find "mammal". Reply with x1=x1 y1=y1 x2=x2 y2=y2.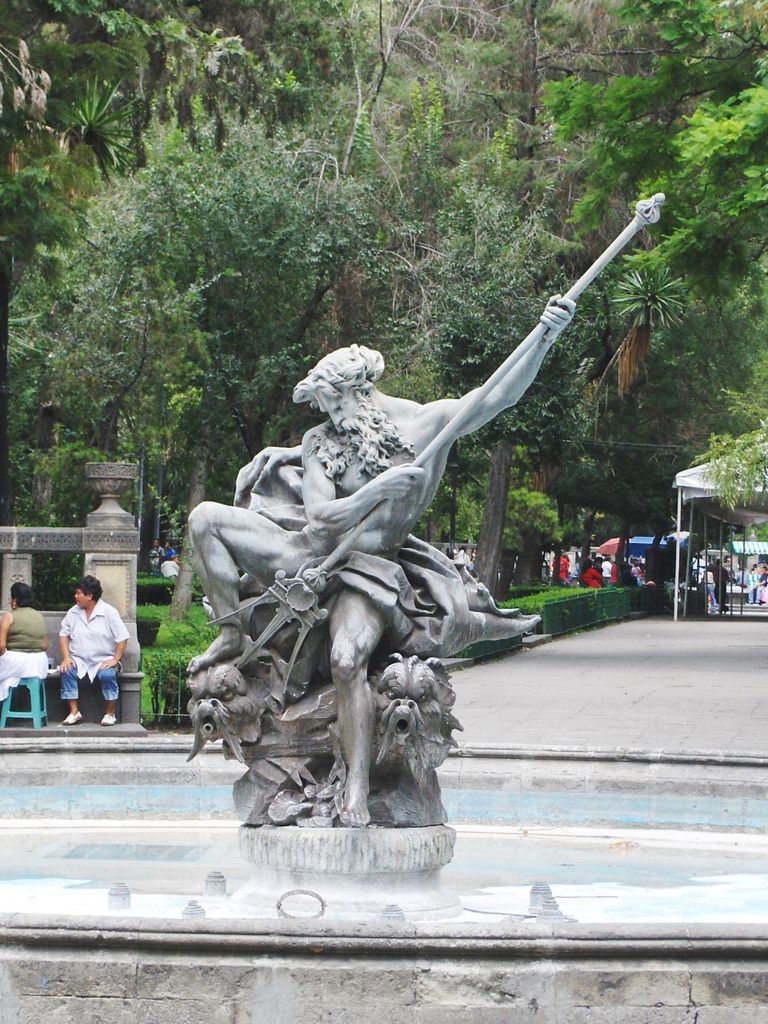
x1=146 y1=540 x2=165 y2=577.
